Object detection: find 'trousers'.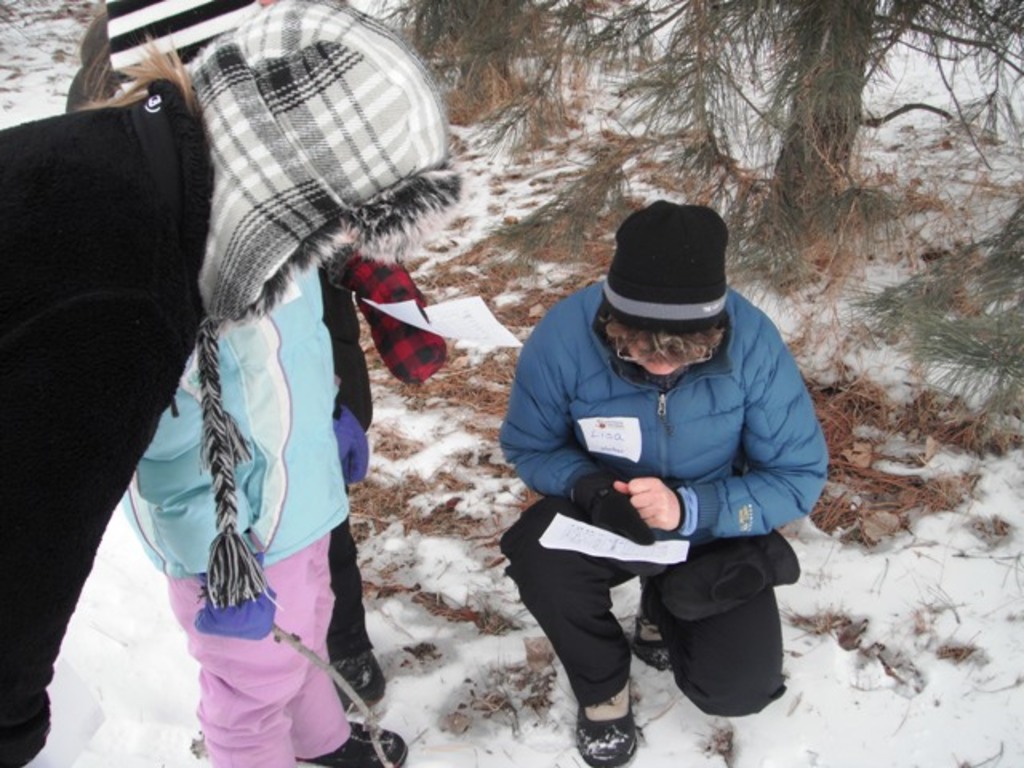
l=326, t=514, r=374, b=670.
